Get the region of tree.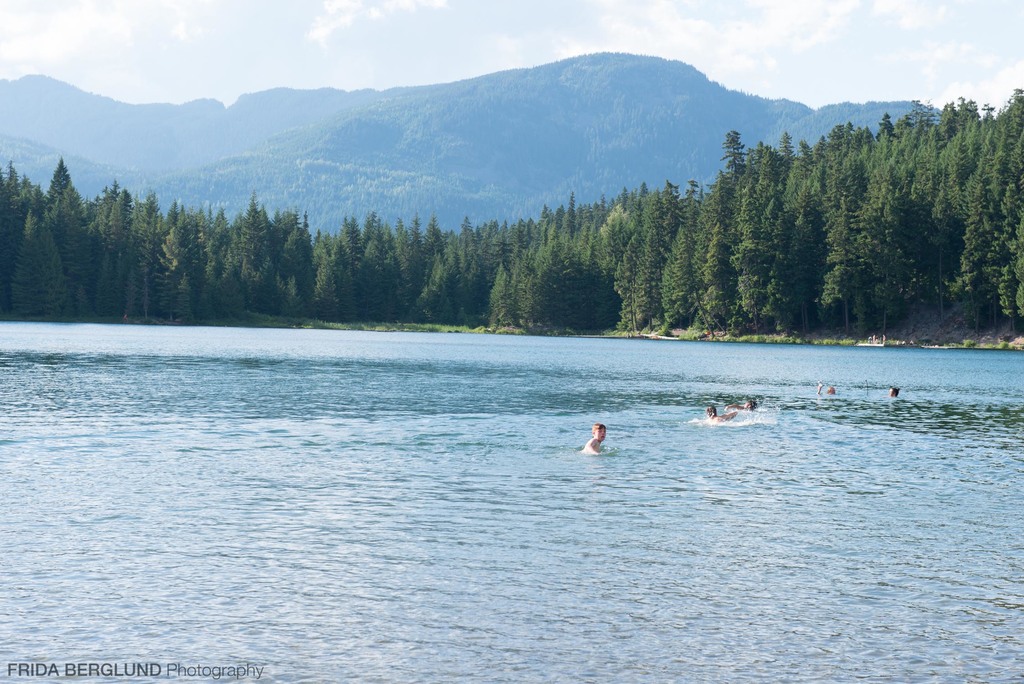
[488, 263, 525, 326].
